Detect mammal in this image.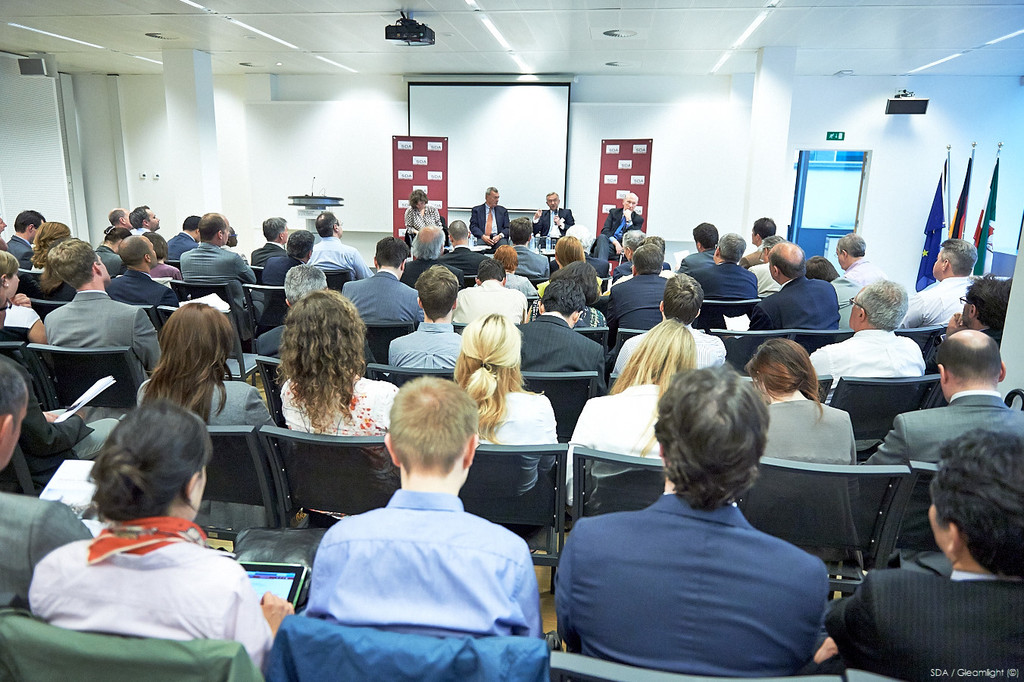
Detection: box=[168, 213, 201, 257].
